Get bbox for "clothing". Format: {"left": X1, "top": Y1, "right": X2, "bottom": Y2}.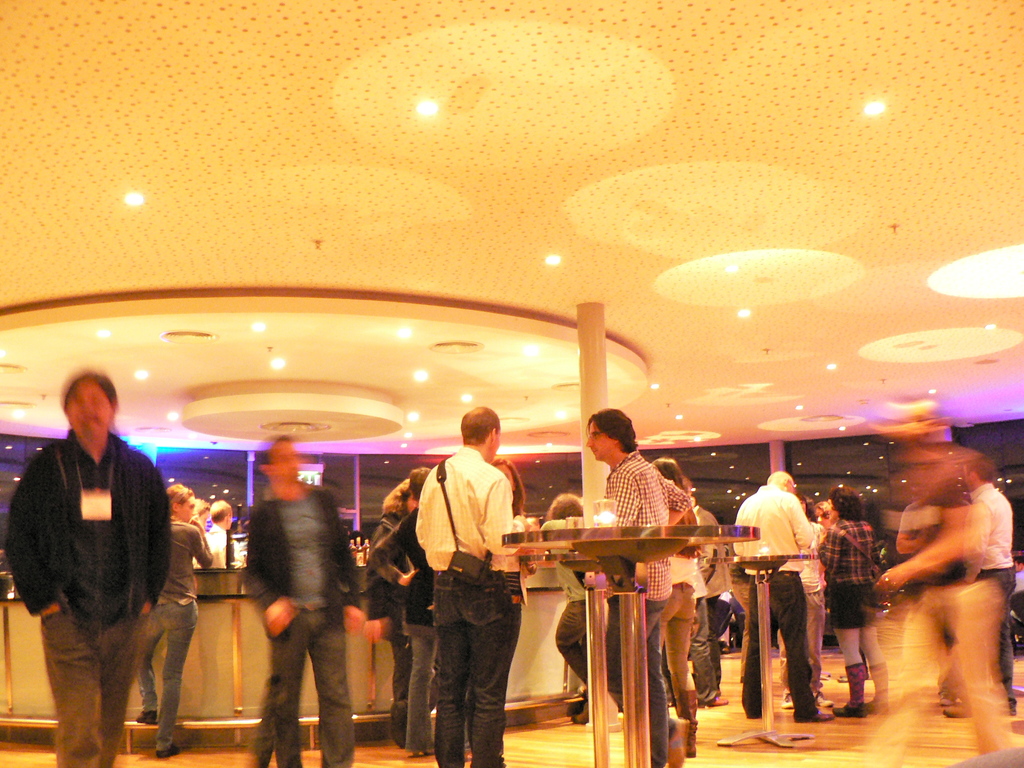
{"left": 4, "top": 433, "right": 178, "bottom": 767}.
